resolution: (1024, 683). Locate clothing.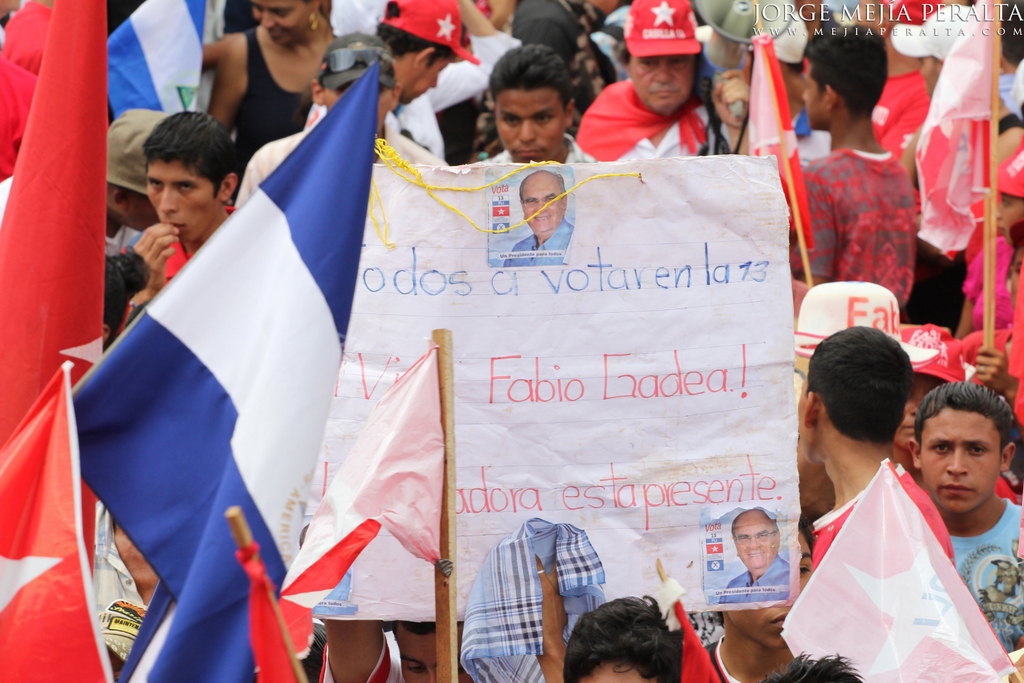
locate(947, 227, 1009, 339).
